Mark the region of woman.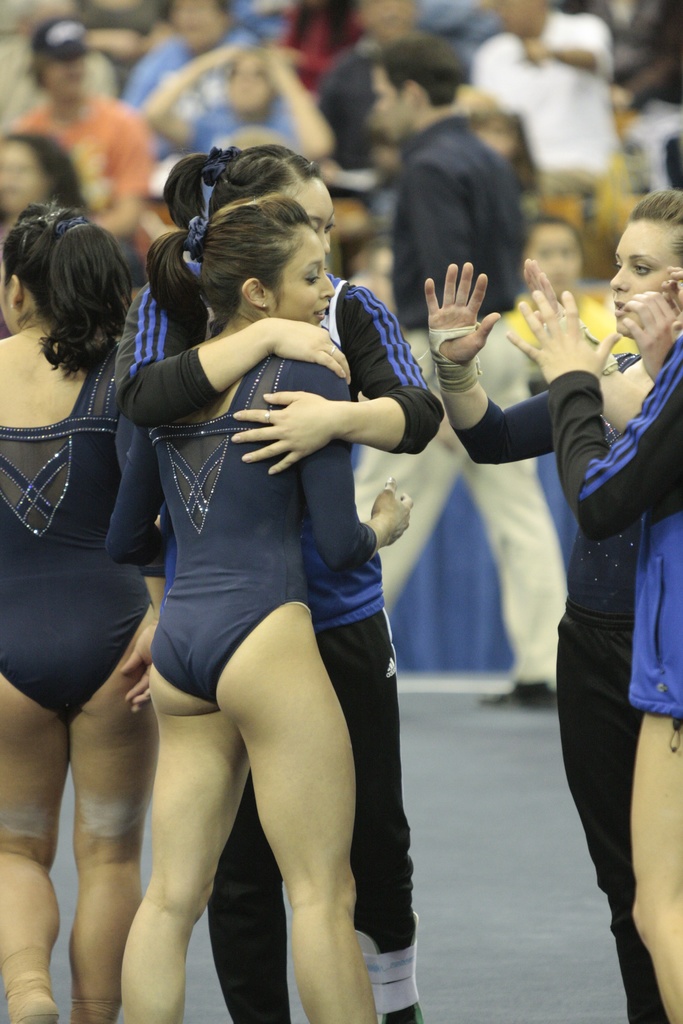
Region: BBox(0, 200, 160, 1023).
